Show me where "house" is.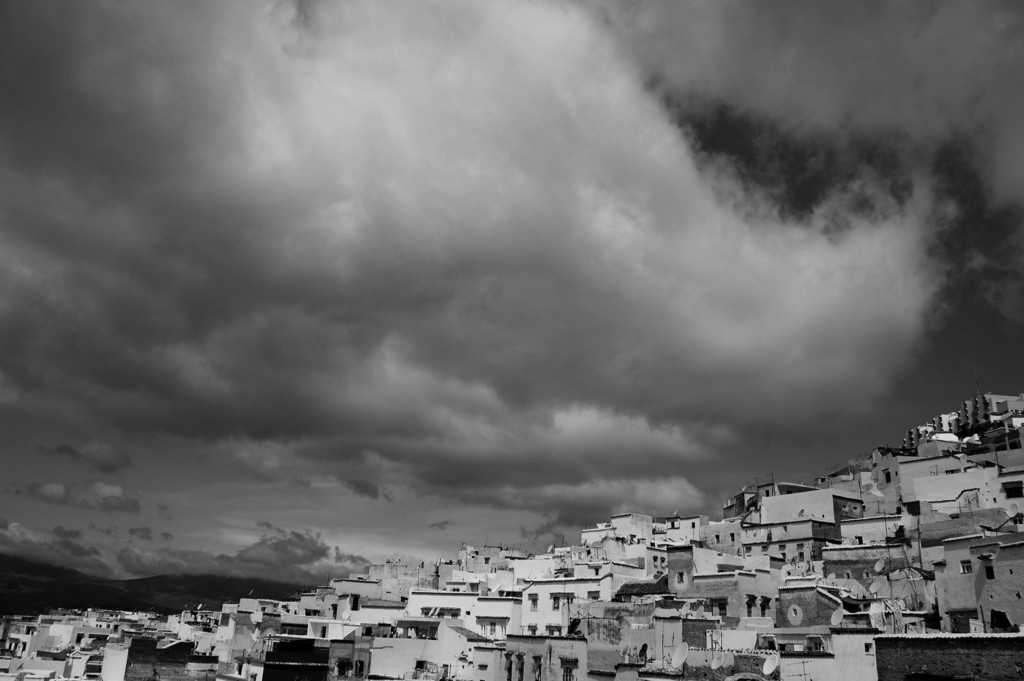
"house" is at (left=975, top=537, right=1023, bottom=634).
